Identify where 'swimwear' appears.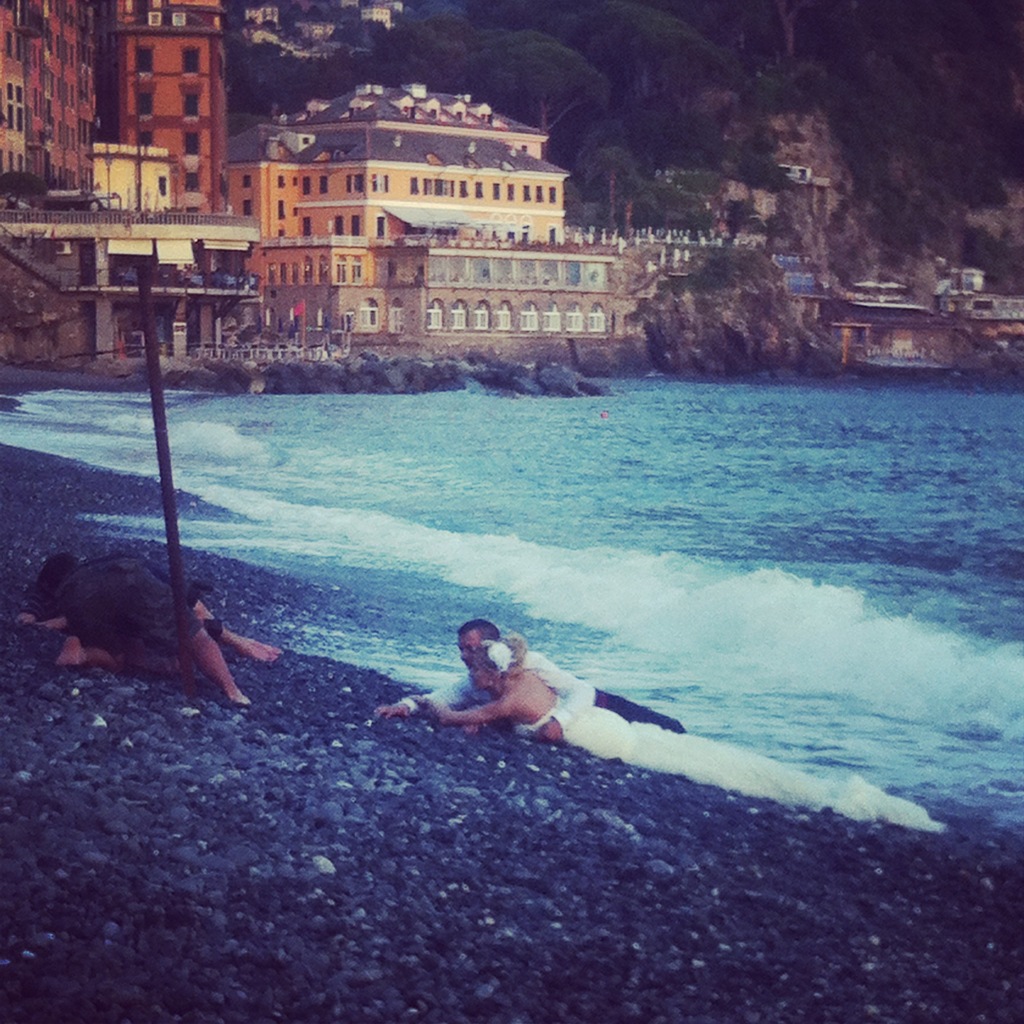
Appears at 513,714,560,739.
